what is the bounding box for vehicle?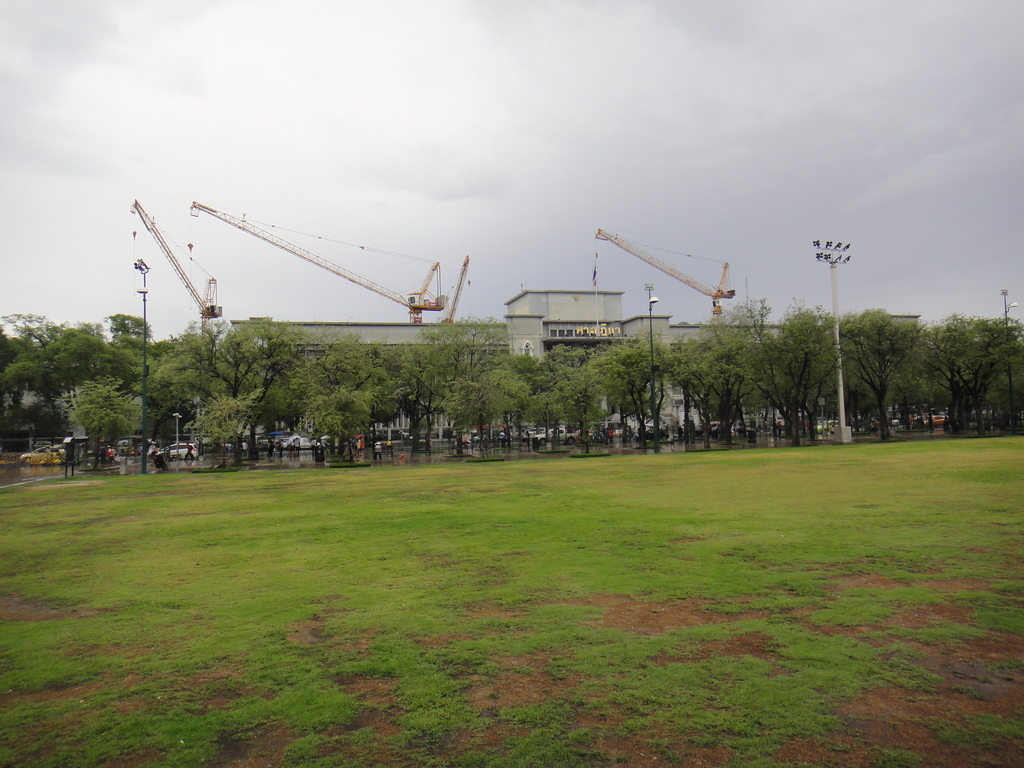
<box>568,228,736,350</box>.
